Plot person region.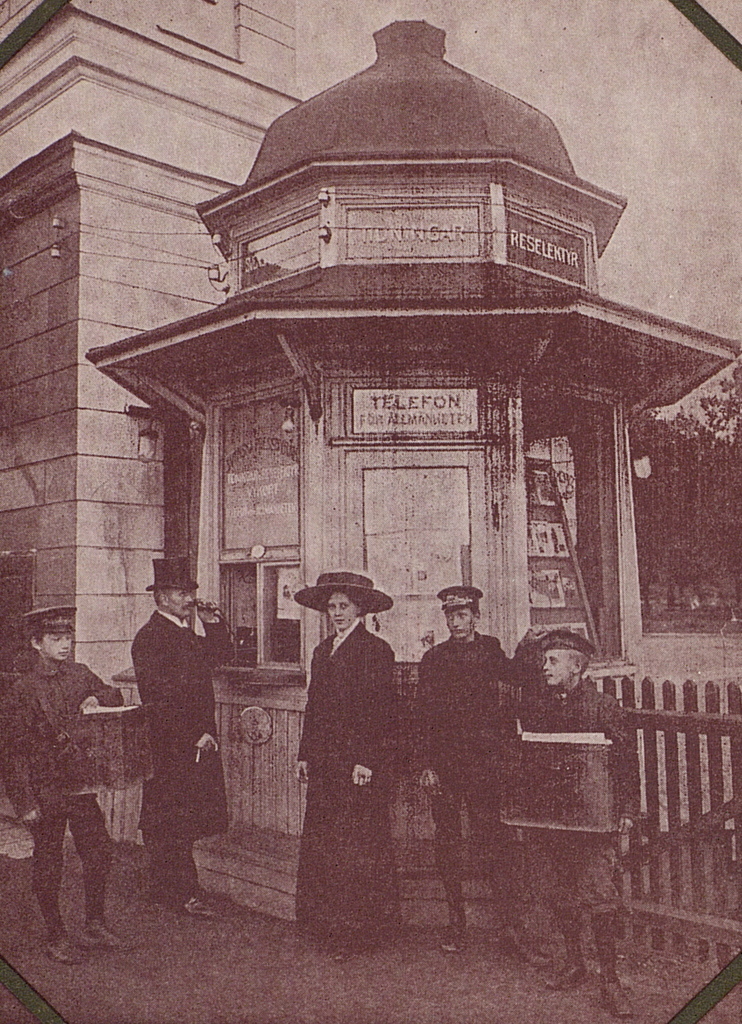
Plotted at (127, 555, 241, 924).
